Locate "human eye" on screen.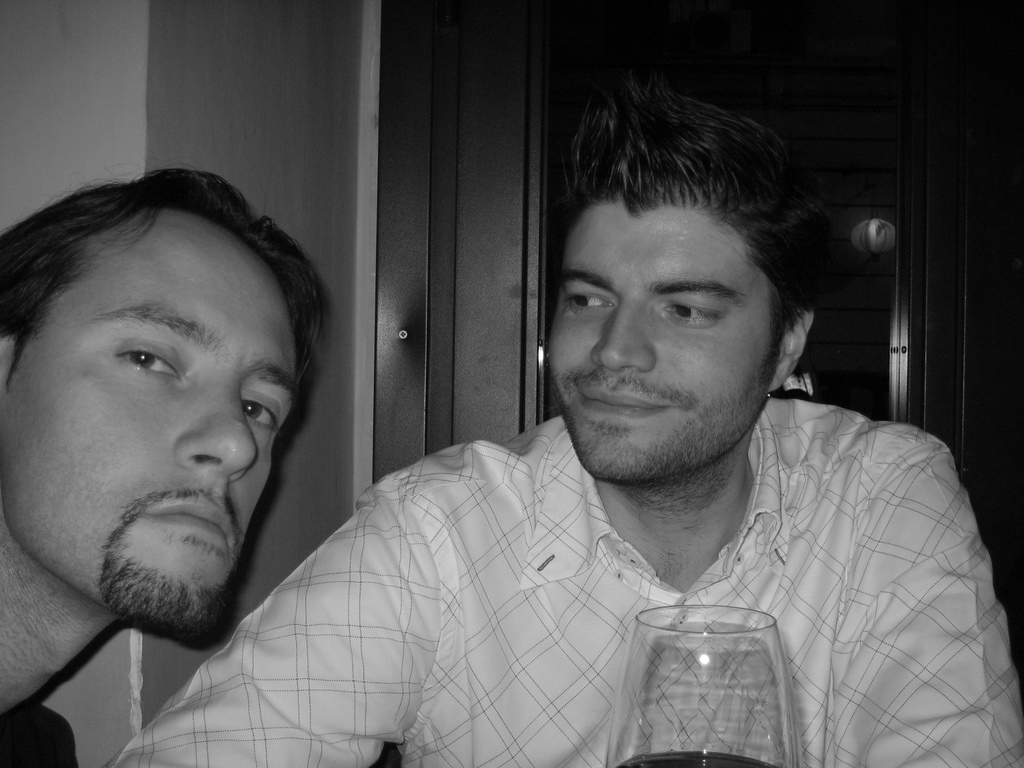
On screen at 112/342/179/386.
